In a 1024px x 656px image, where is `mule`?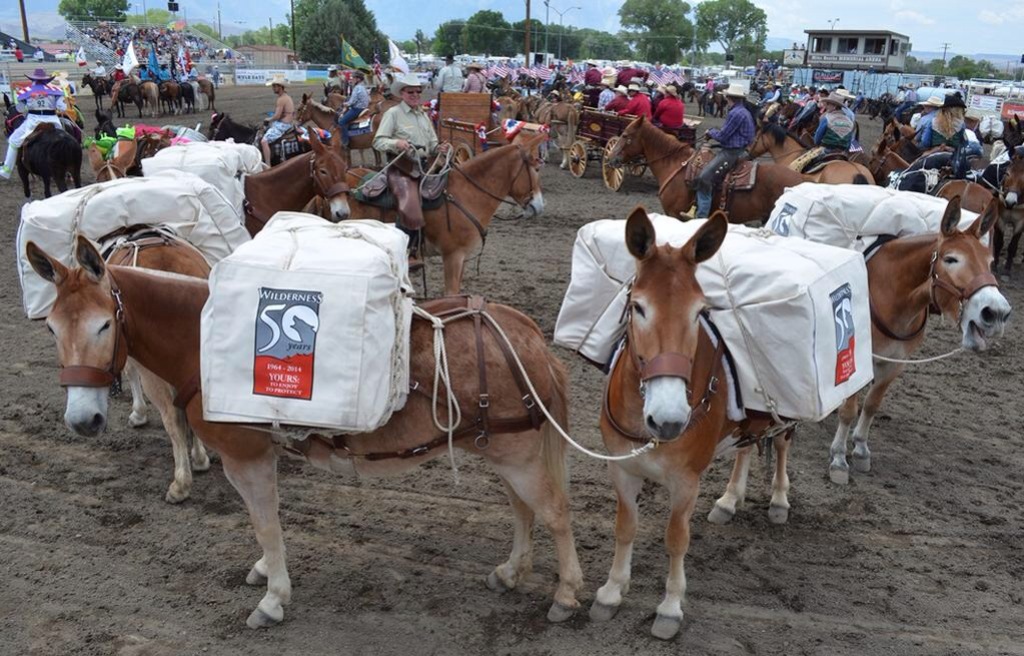
603,205,811,641.
